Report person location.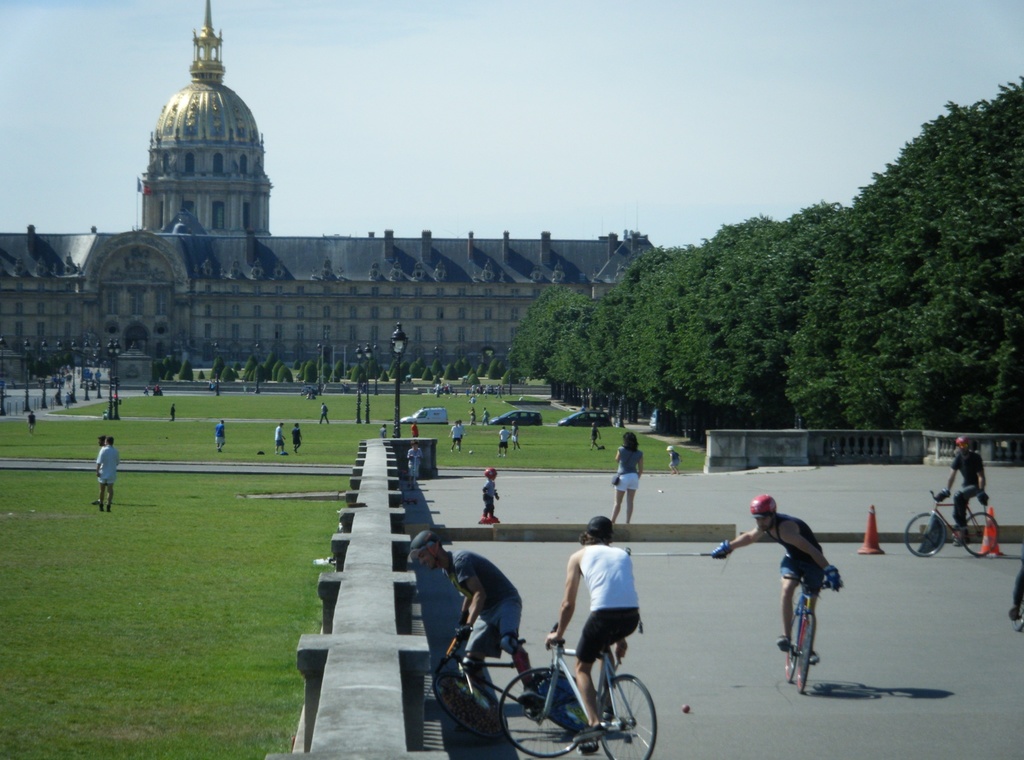
Report: (508, 417, 520, 449).
